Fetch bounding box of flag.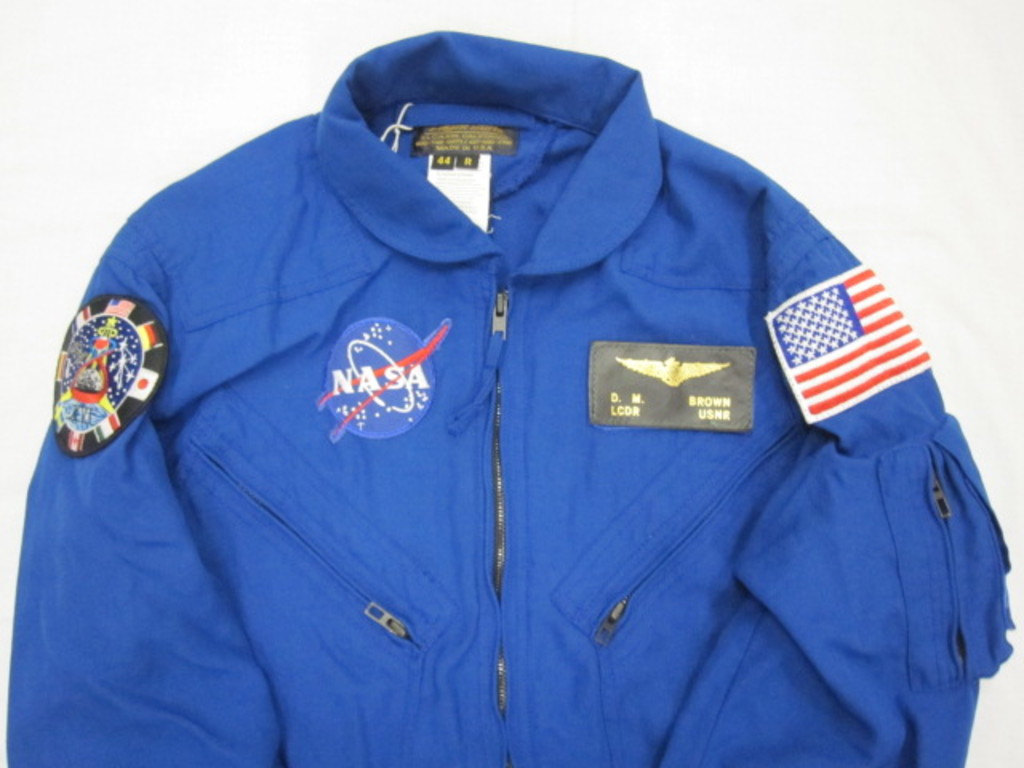
Bbox: (66, 307, 90, 330).
